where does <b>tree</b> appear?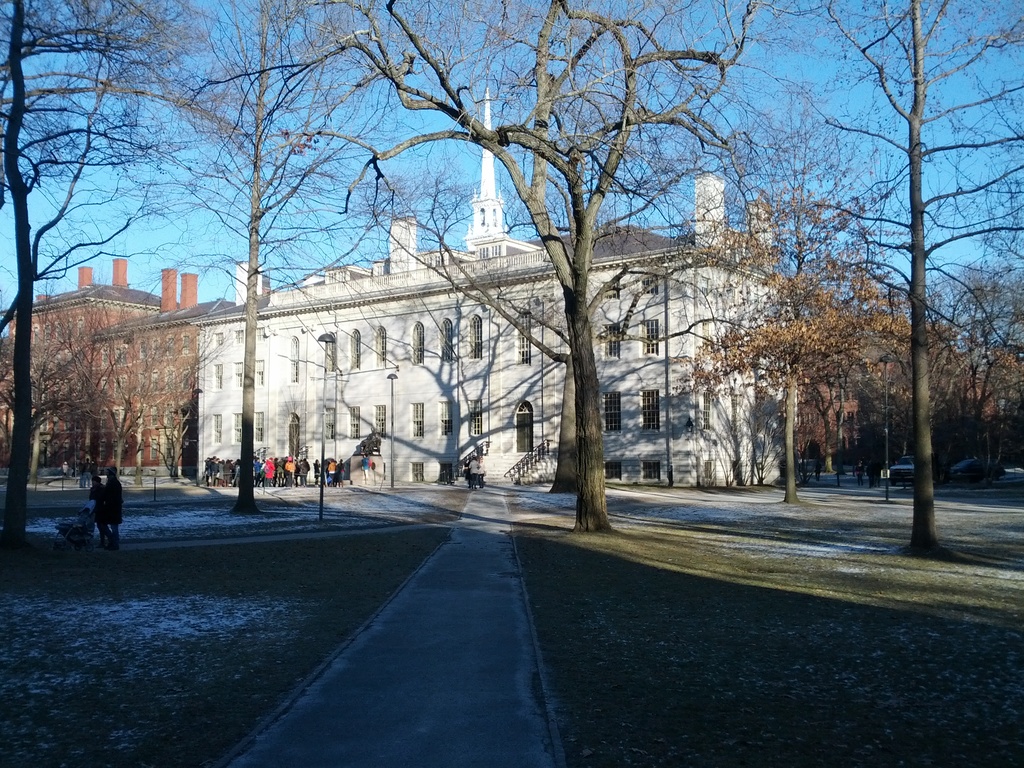
Appears at (696,0,1023,559).
